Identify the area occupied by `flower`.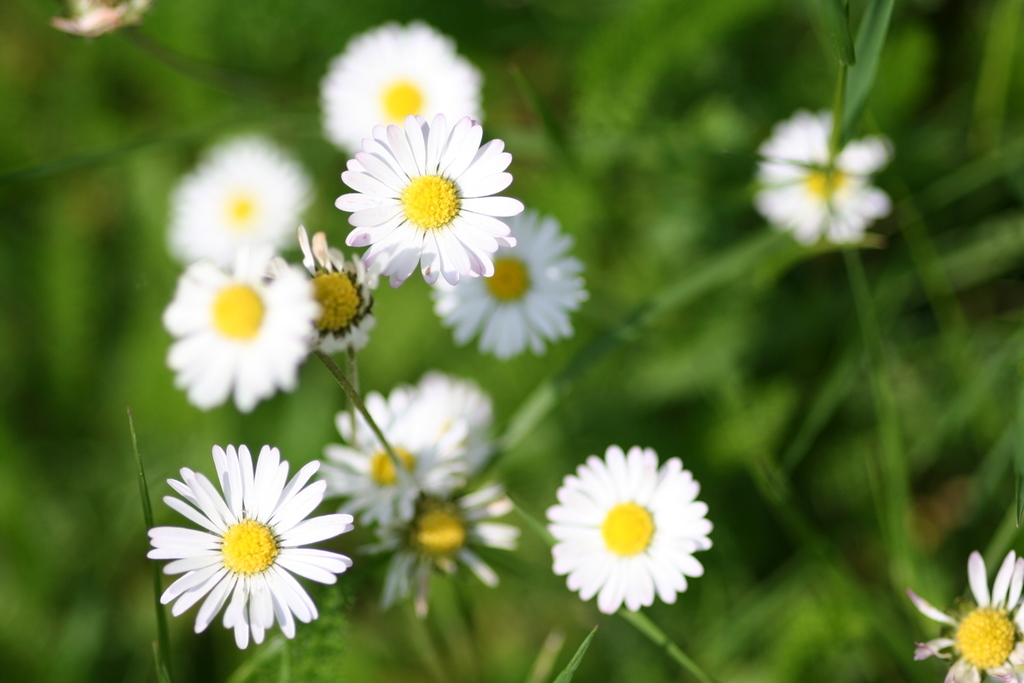
Area: (x1=550, y1=443, x2=713, y2=611).
